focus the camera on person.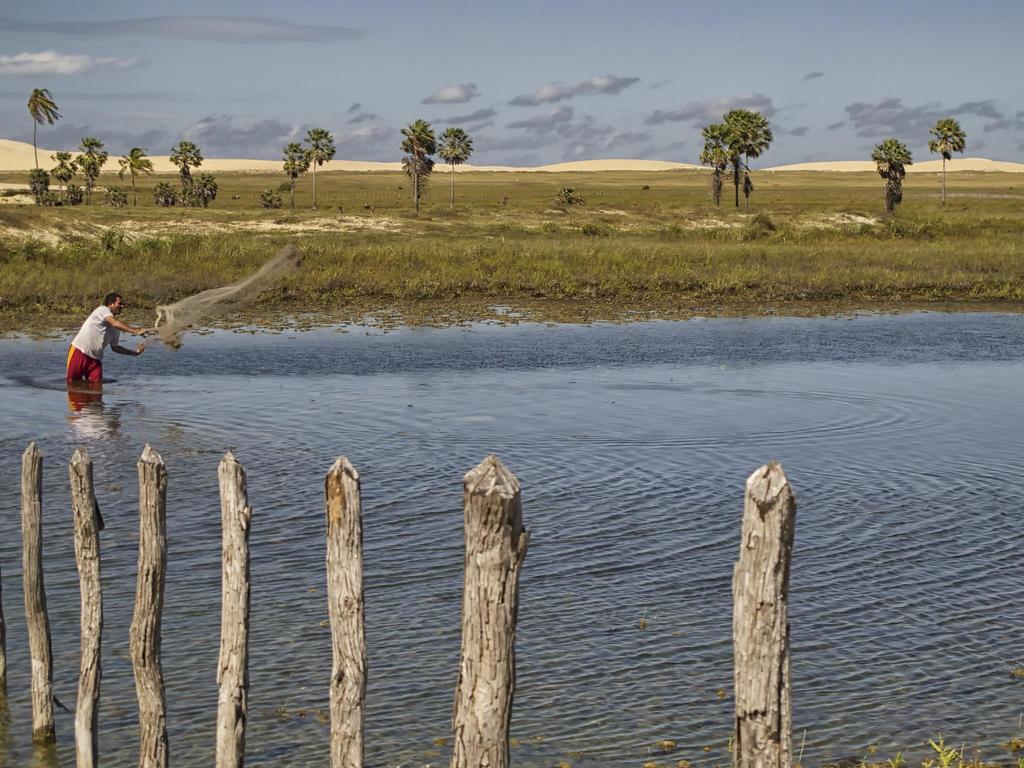
Focus region: {"left": 66, "top": 294, "right": 150, "bottom": 383}.
